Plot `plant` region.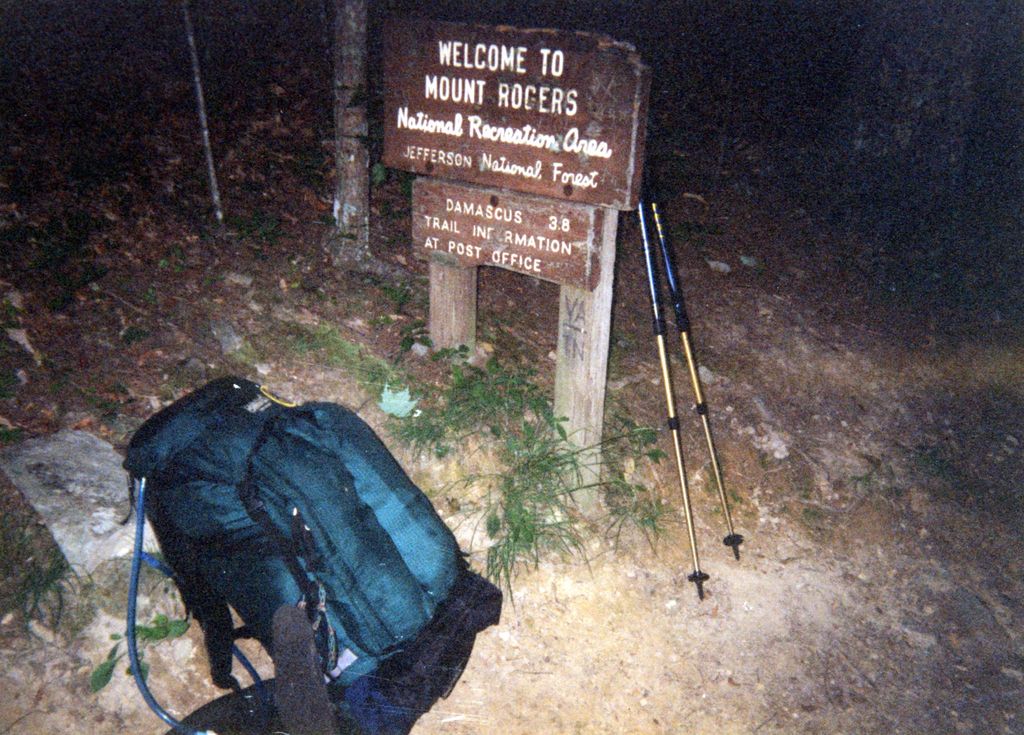
Plotted at [x1=9, y1=543, x2=93, y2=631].
